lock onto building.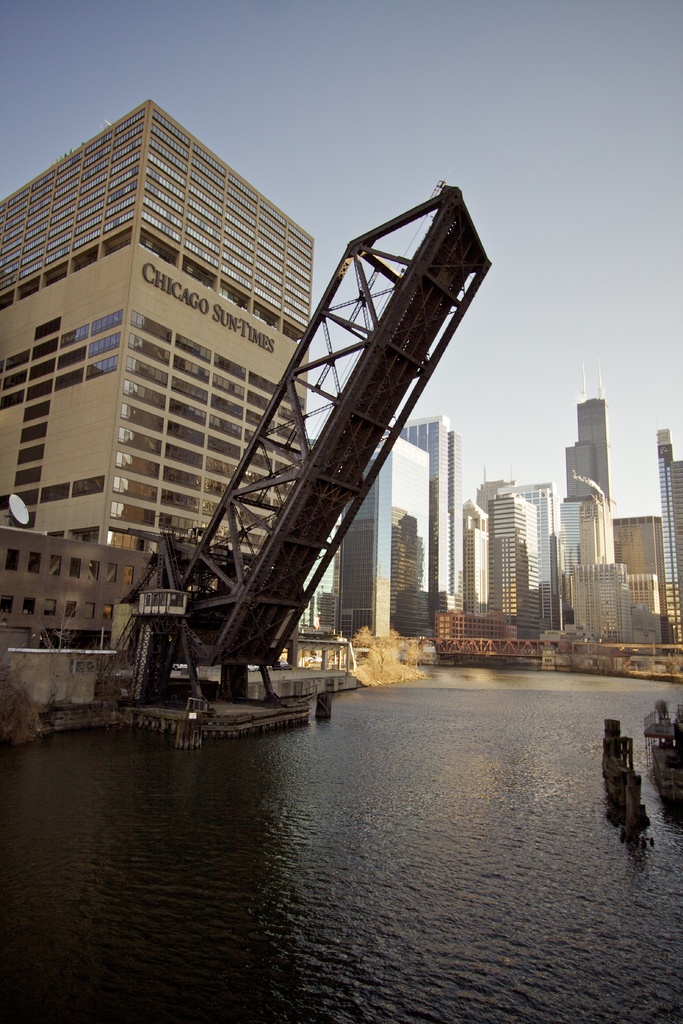
Locked: (0,97,315,650).
